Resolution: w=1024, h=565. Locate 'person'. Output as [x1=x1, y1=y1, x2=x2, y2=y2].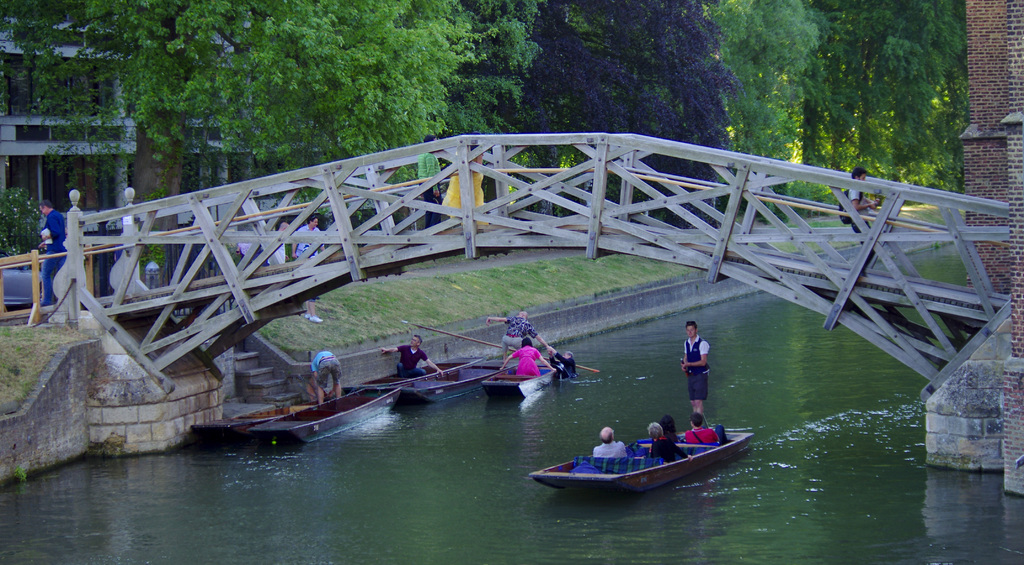
[x1=309, y1=347, x2=345, y2=404].
